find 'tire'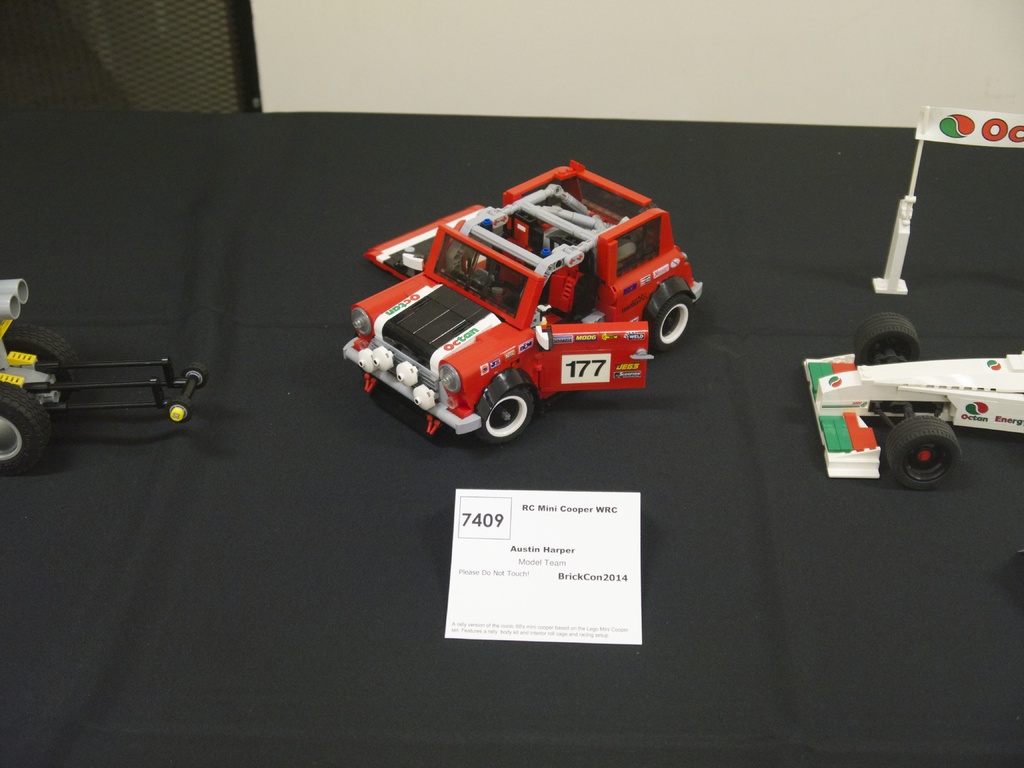
<bbox>1, 323, 79, 398</bbox>
